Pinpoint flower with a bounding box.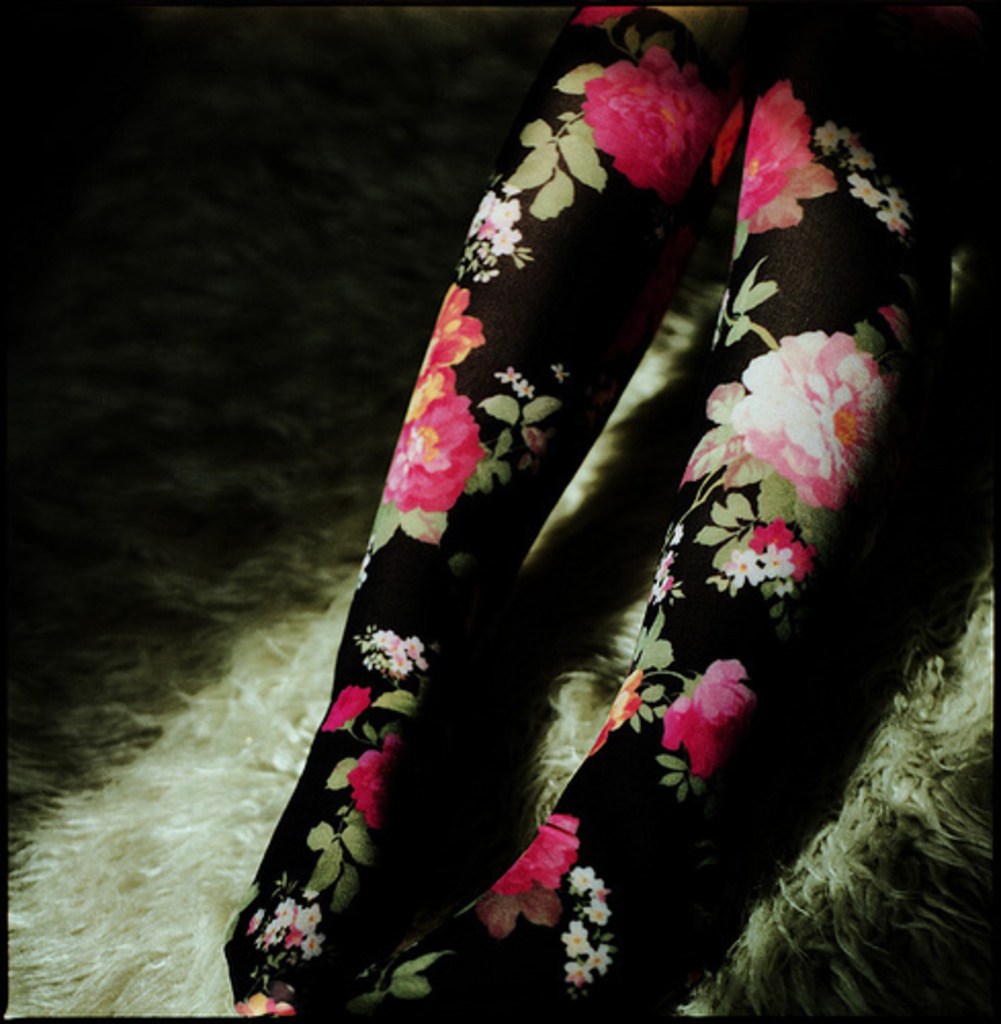
<region>231, 993, 293, 1014</region>.
